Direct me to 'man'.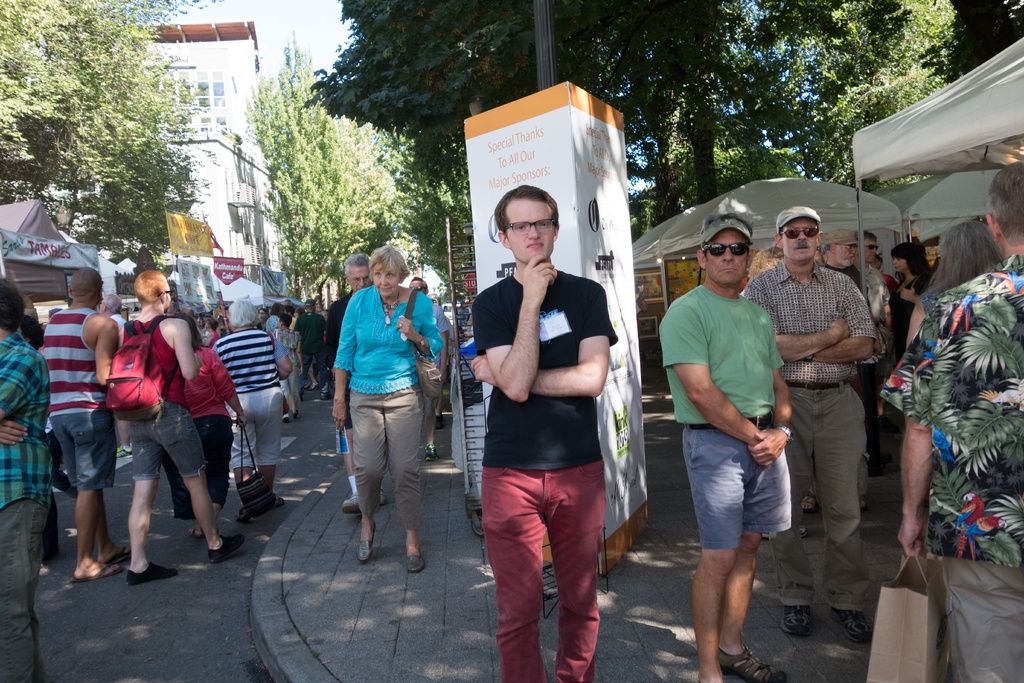
Direction: {"left": 740, "top": 203, "right": 883, "bottom": 645}.
